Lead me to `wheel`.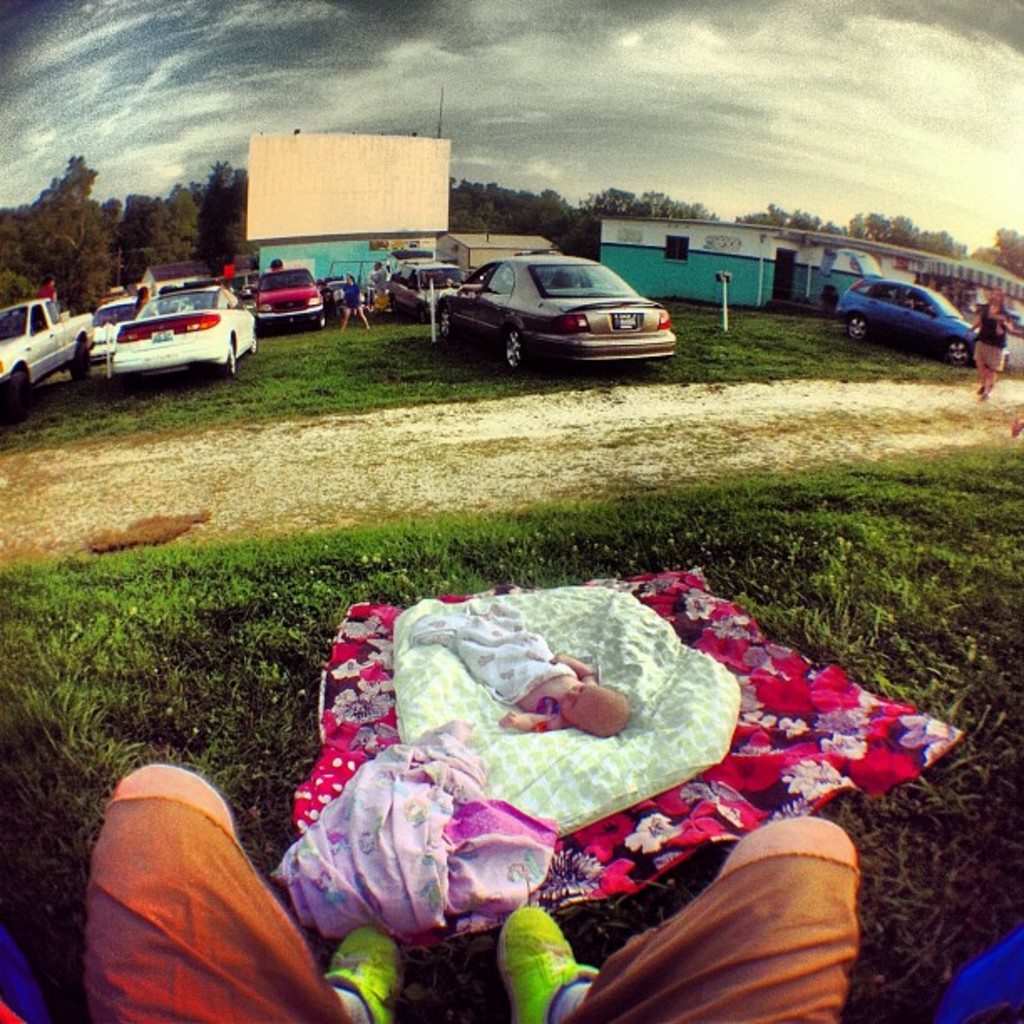
Lead to rect(65, 345, 94, 376).
